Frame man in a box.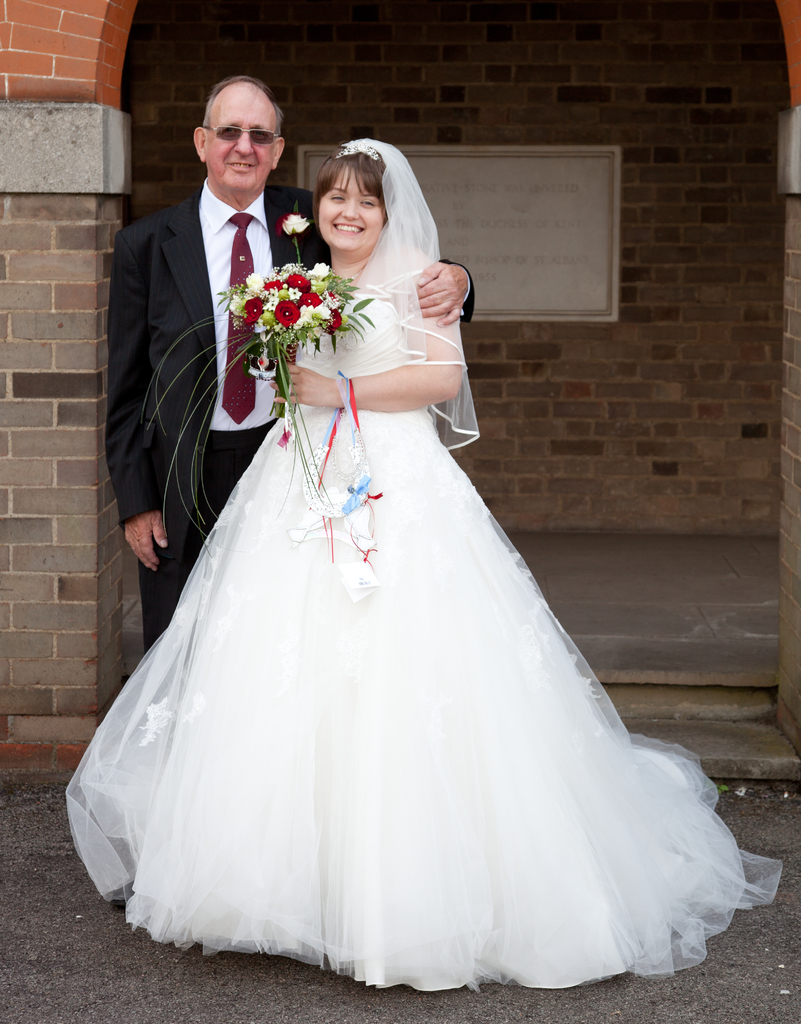
pyautogui.locateOnScreen(101, 74, 477, 653).
